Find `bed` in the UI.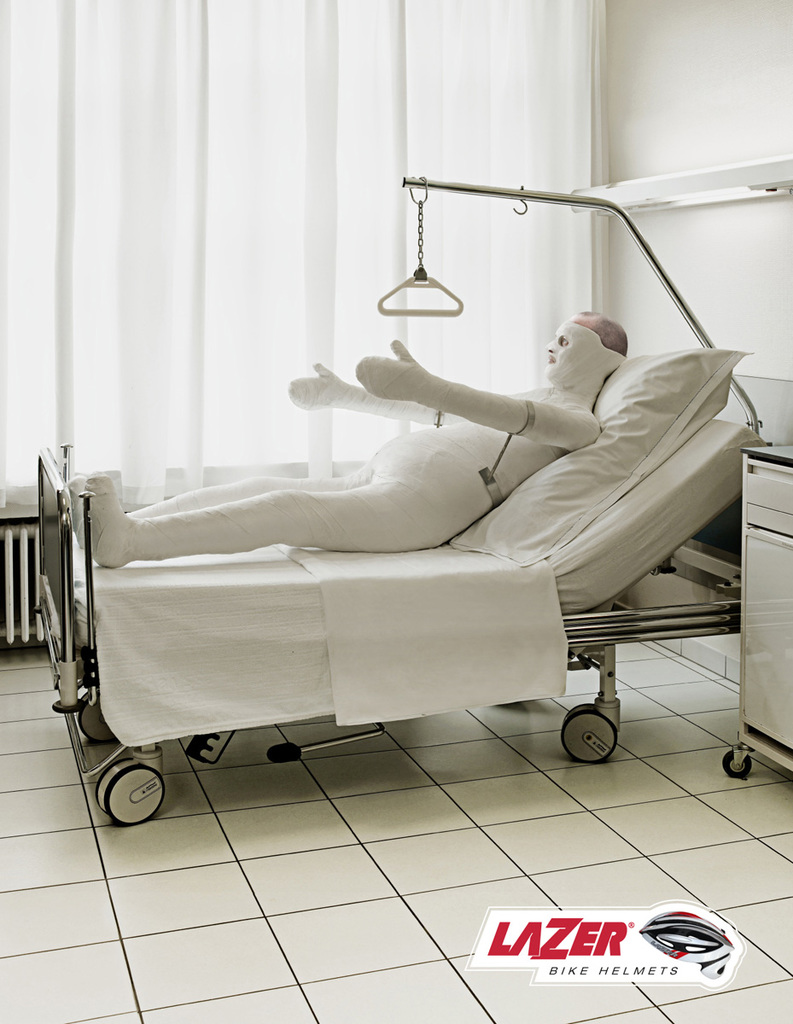
UI element at {"x1": 40, "y1": 259, "x2": 792, "y2": 852}.
